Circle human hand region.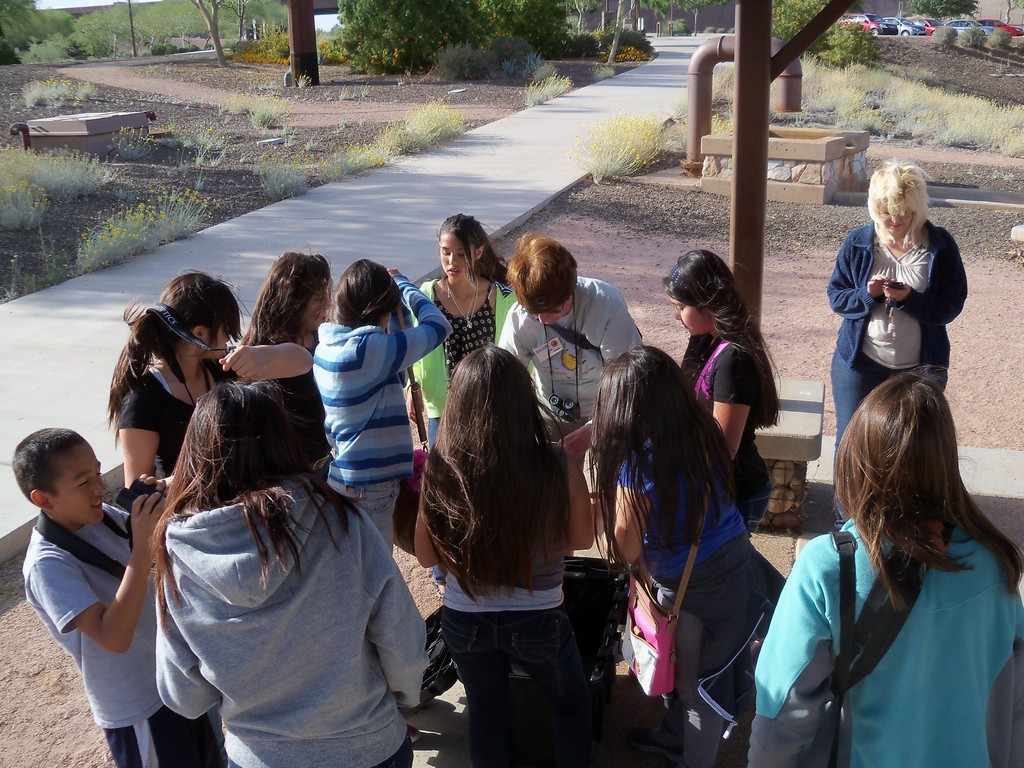
Region: 403:387:427:426.
